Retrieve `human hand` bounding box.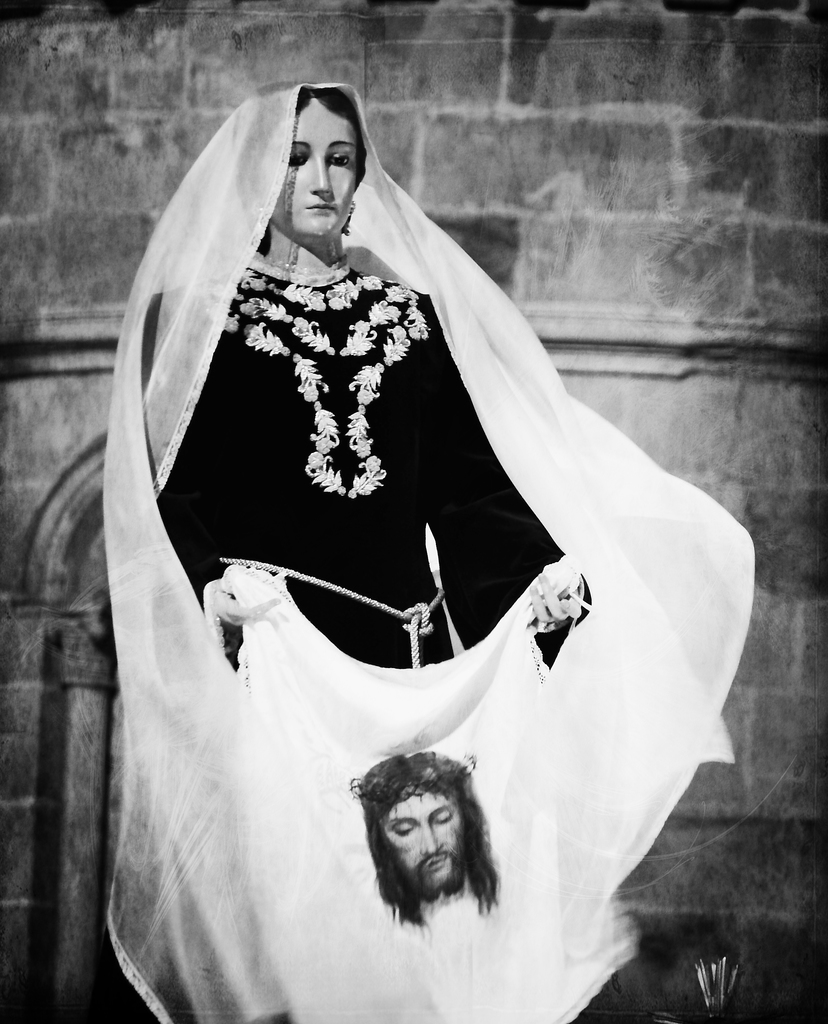
Bounding box: x1=203 y1=579 x2=281 y2=623.
